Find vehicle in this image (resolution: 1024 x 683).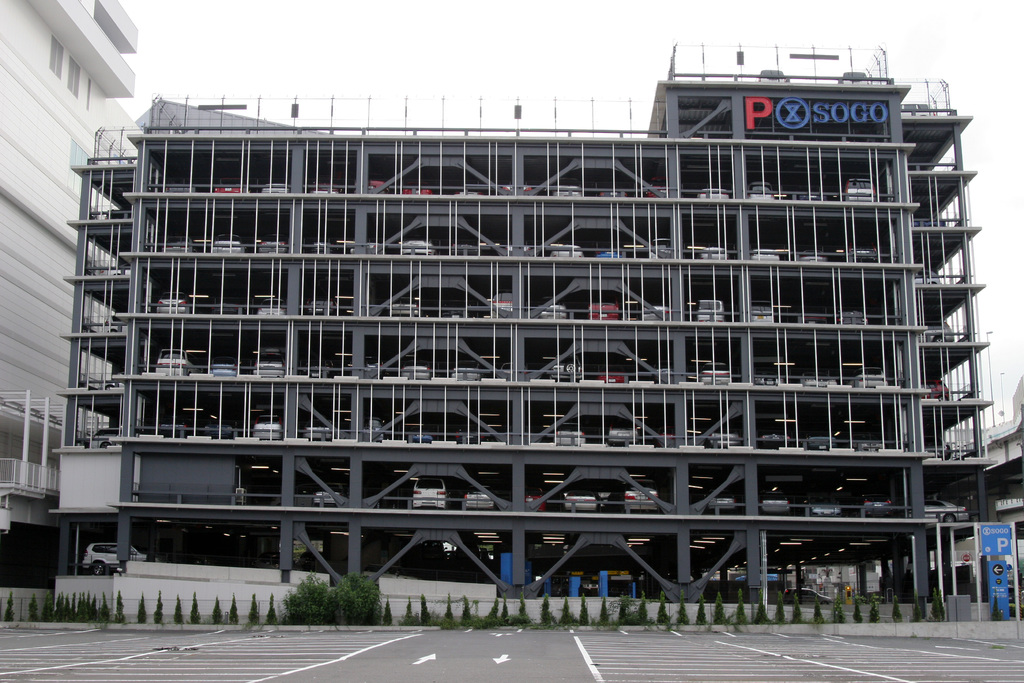
bbox=[709, 491, 735, 511].
